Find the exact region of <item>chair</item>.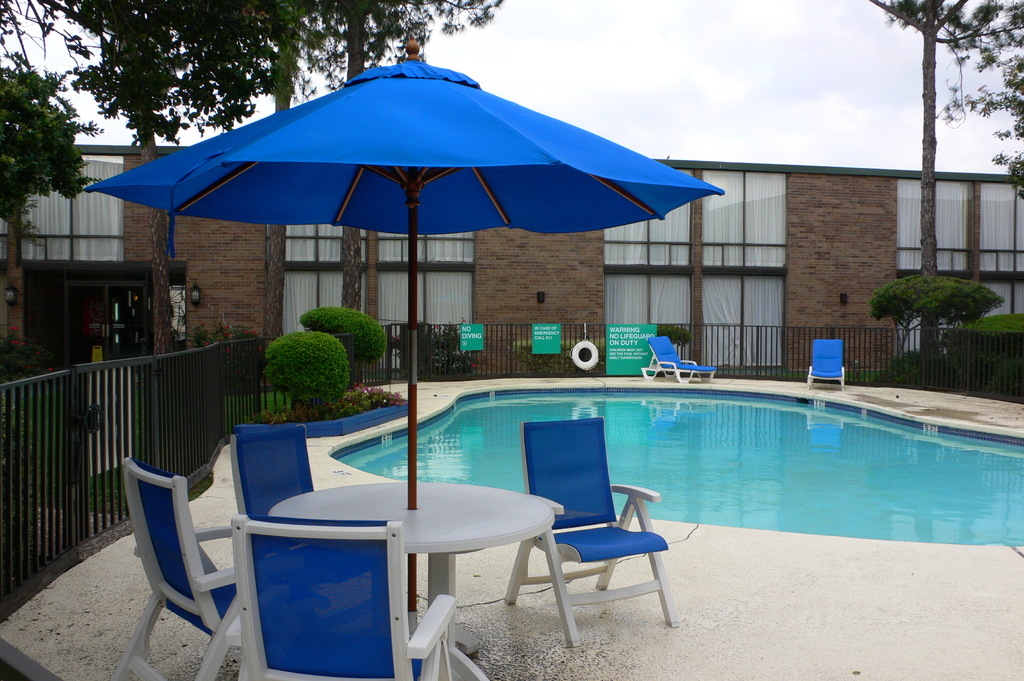
Exact region: bbox=(639, 333, 717, 387).
